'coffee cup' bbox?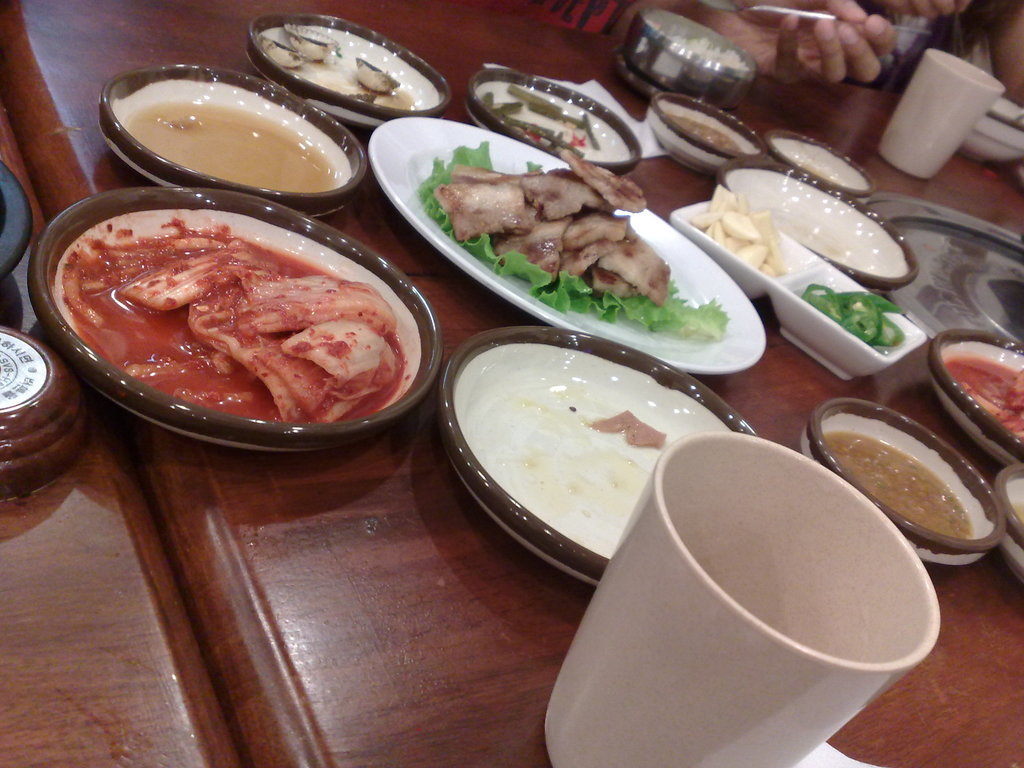
(x1=545, y1=431, x2=943, y2=767)
